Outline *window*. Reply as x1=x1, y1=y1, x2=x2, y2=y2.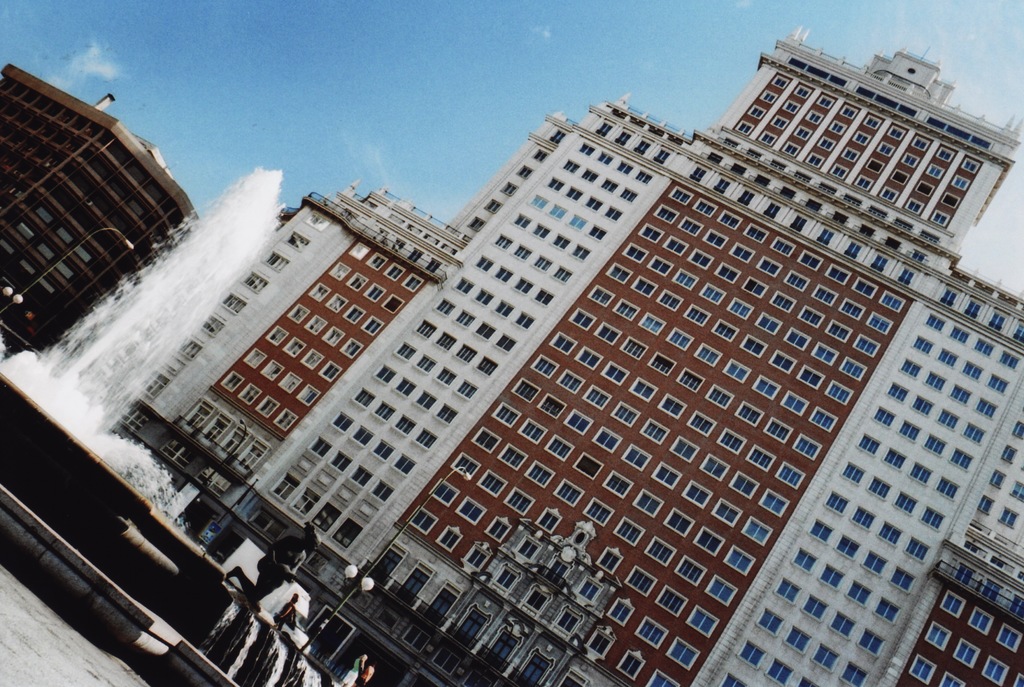
x1=804, y1=198, x2=821, y2=211.
